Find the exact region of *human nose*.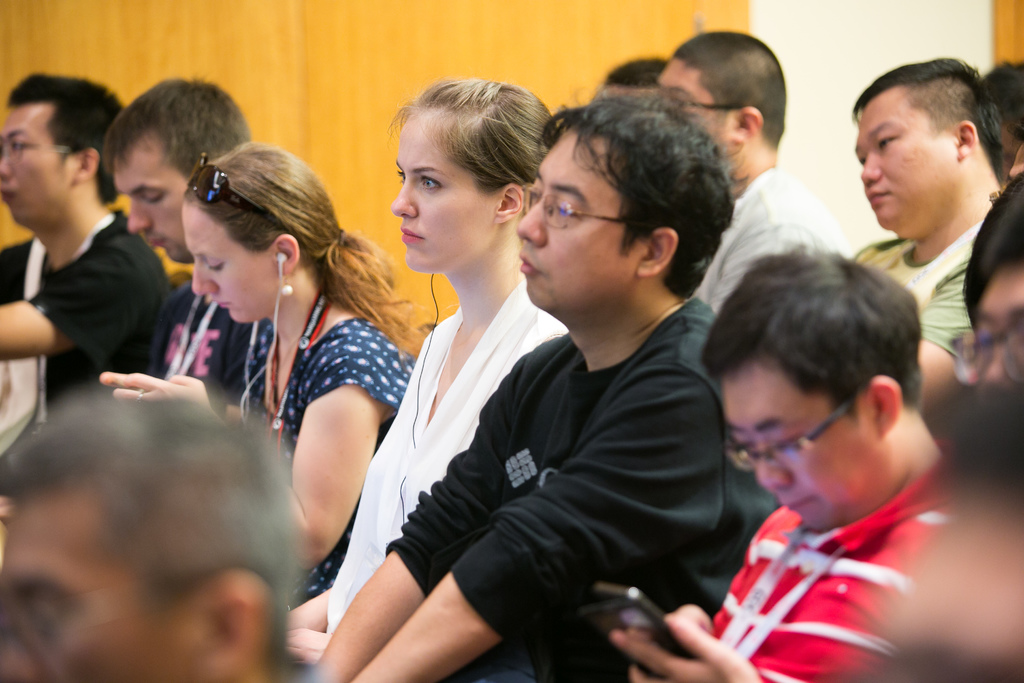
Exact region: Rect(189, 259, 218, 295).
